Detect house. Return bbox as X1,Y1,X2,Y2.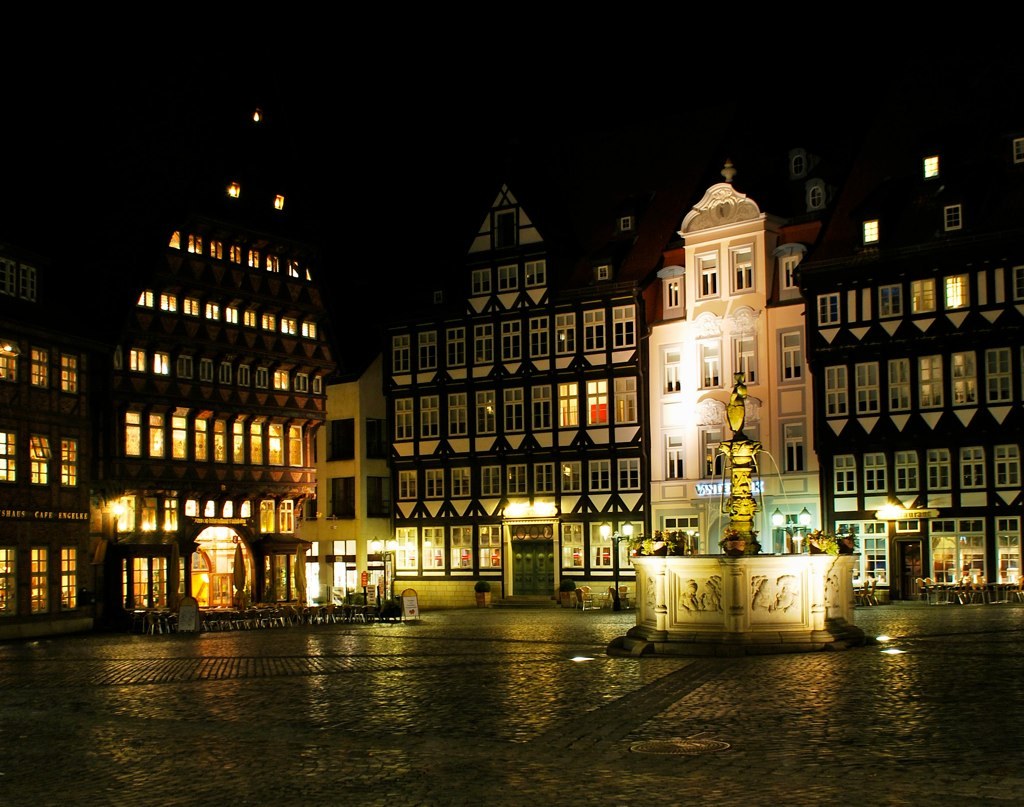
383,182,654,584.
